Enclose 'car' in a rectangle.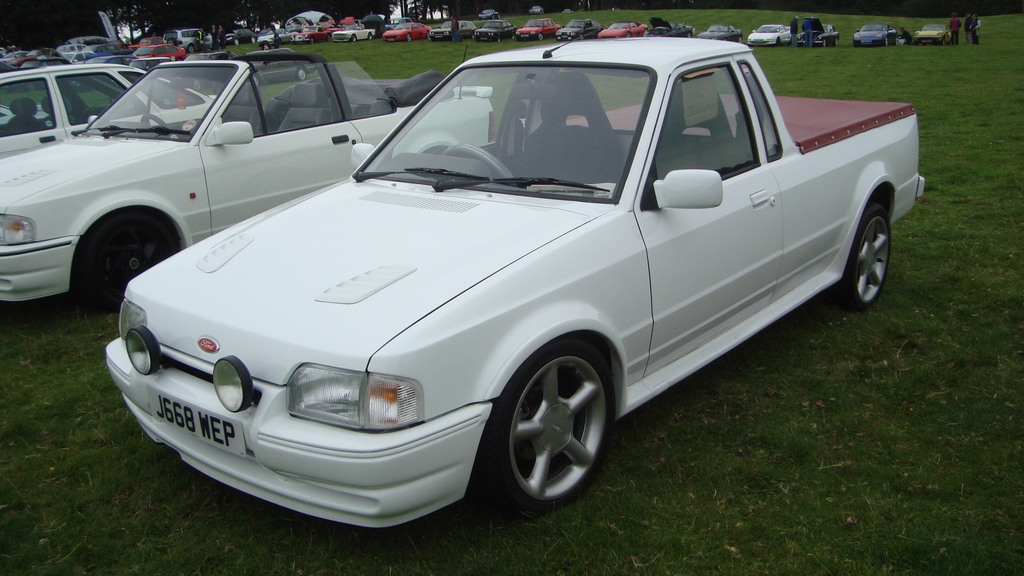
x1=334, y1=18, x2=375, y2=44.
